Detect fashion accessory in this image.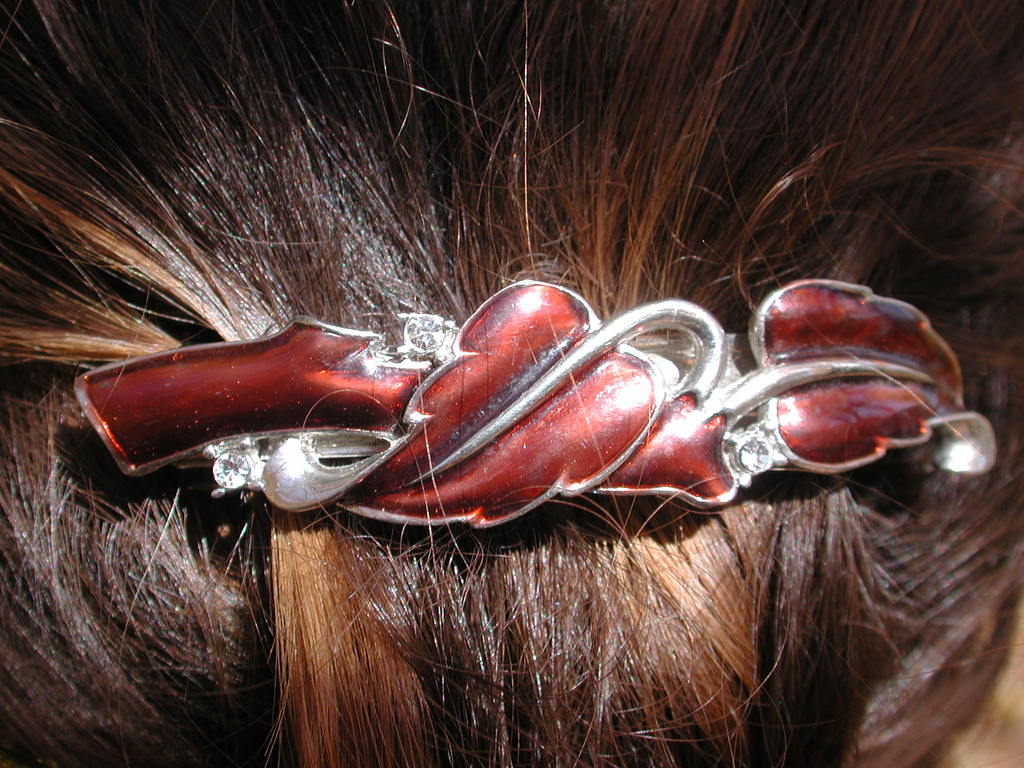
Detection: locate(72, 275, 995, 527).
